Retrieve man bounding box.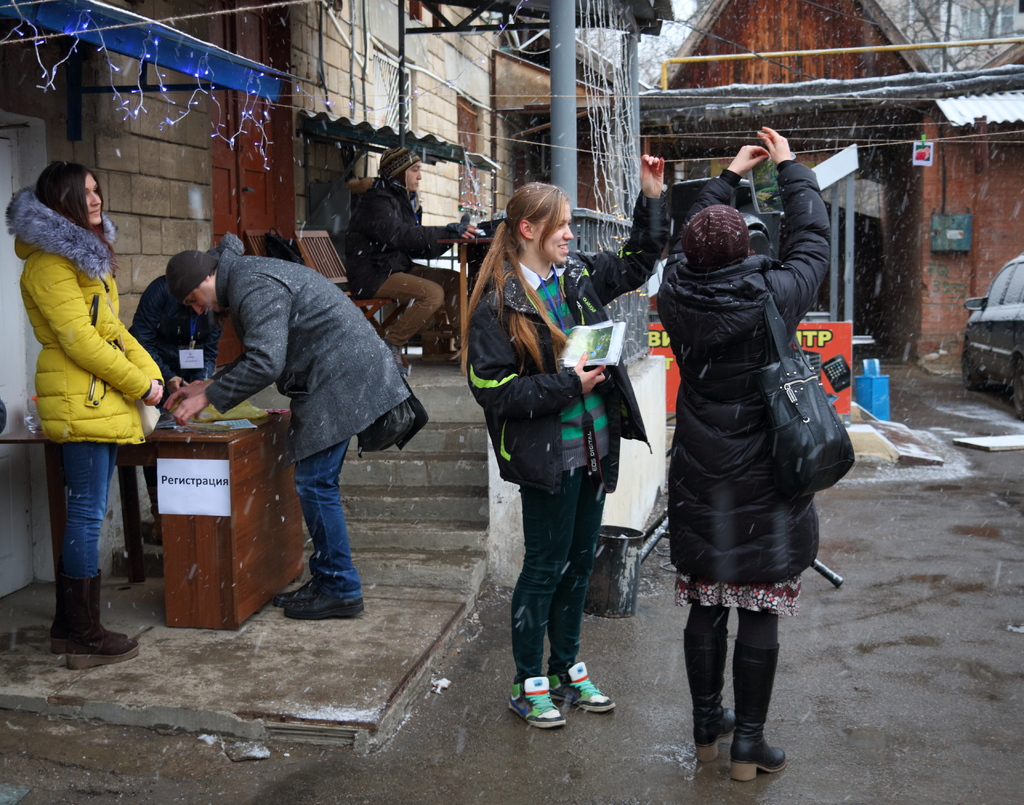
Bounding box: bbox=[183, 234, 419, 636].
